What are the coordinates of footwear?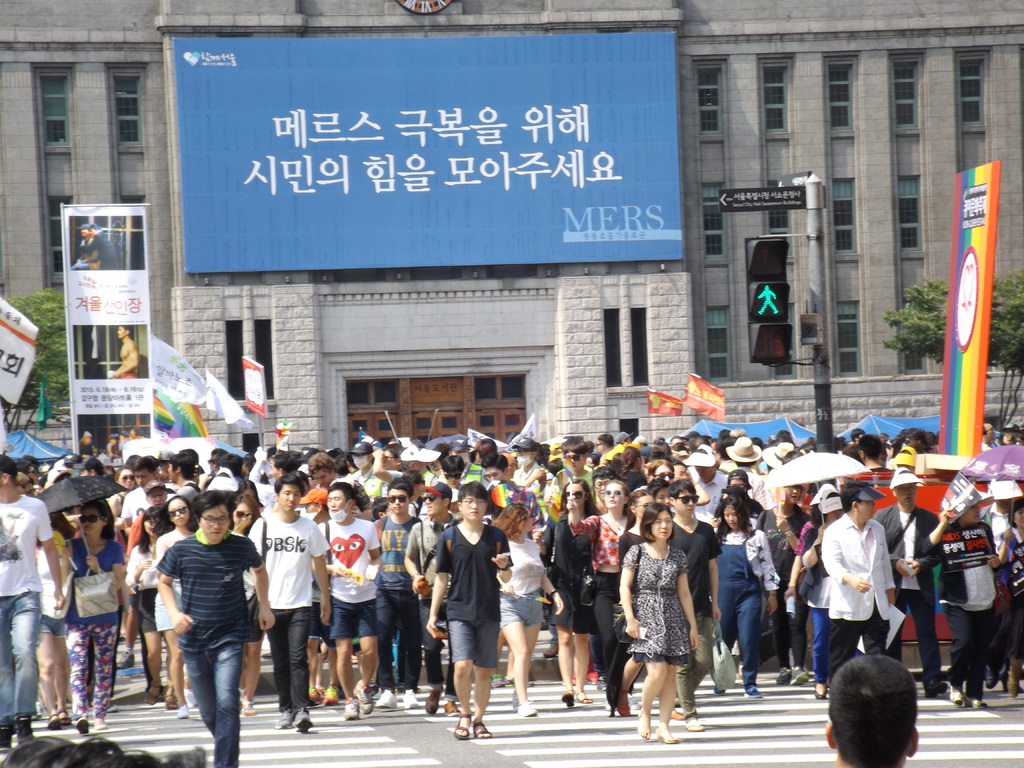
bbox=[471, 719, 492, 740].
